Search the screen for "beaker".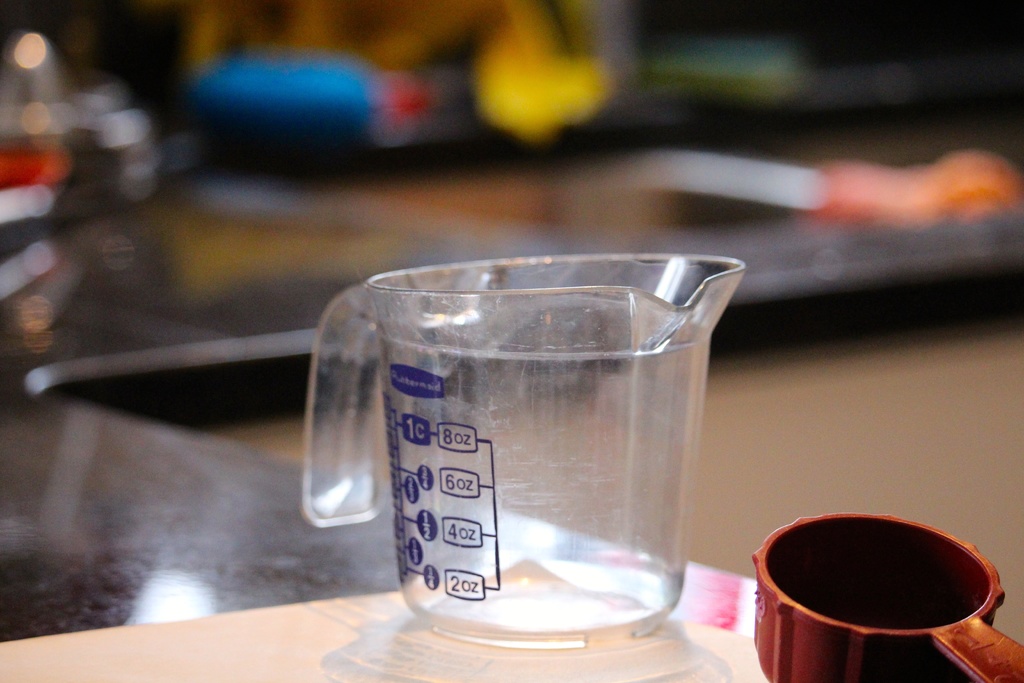
Found at [314,258,765,654].
